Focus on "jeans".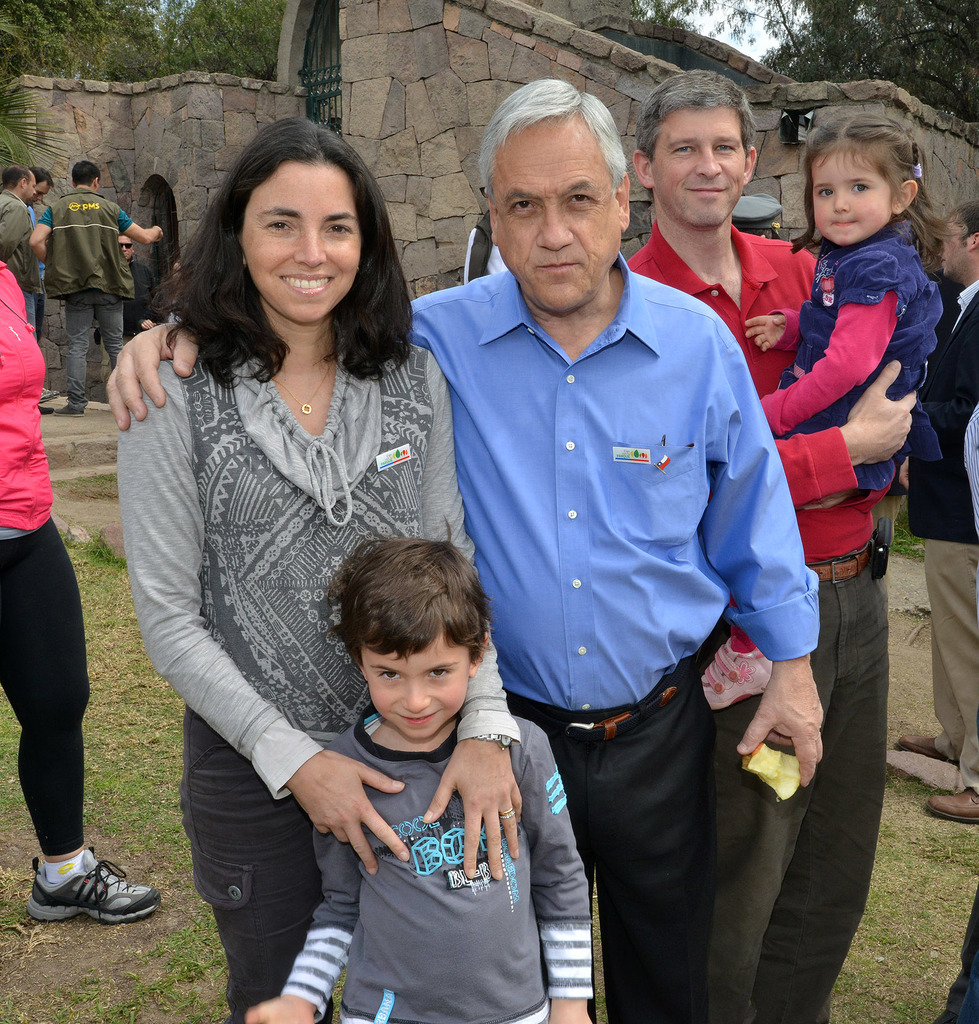
Focused at 156, 705, 331, 1023.
